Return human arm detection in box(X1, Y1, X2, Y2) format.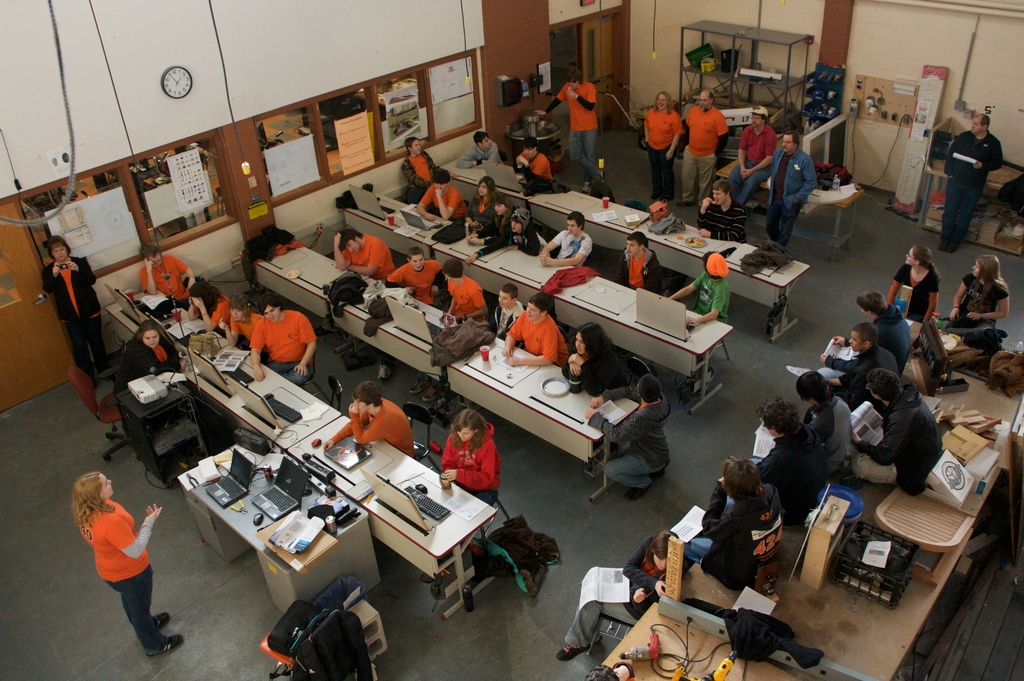
box(501, 314, 525, 353).
